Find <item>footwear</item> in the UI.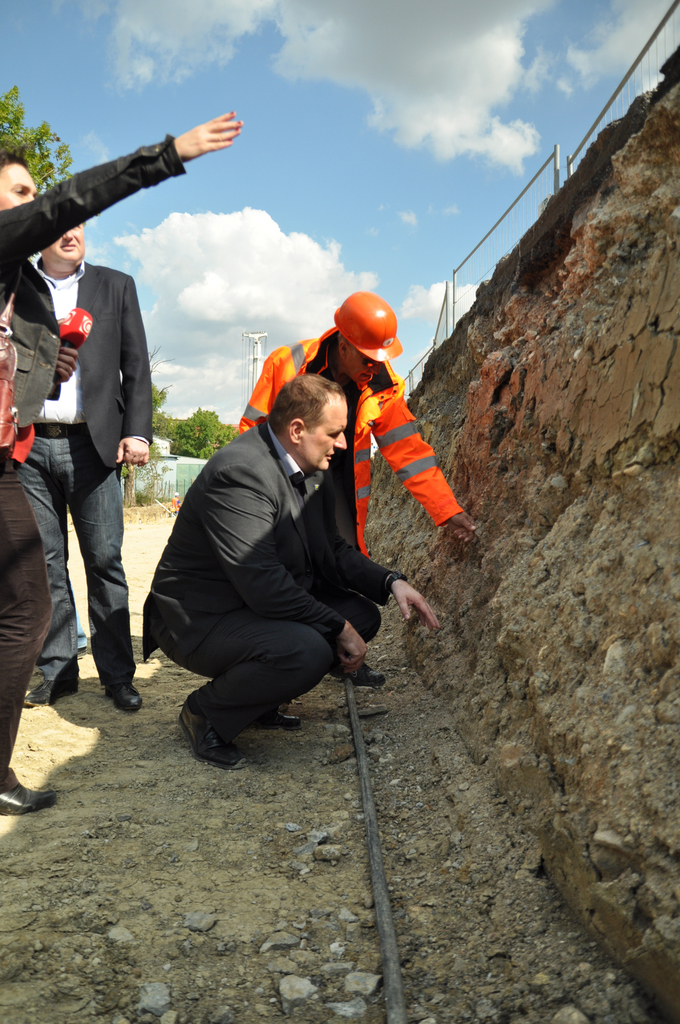
UI element at {"x1": 245, "y1": 705, "x2": 304, "y2": 727}.
